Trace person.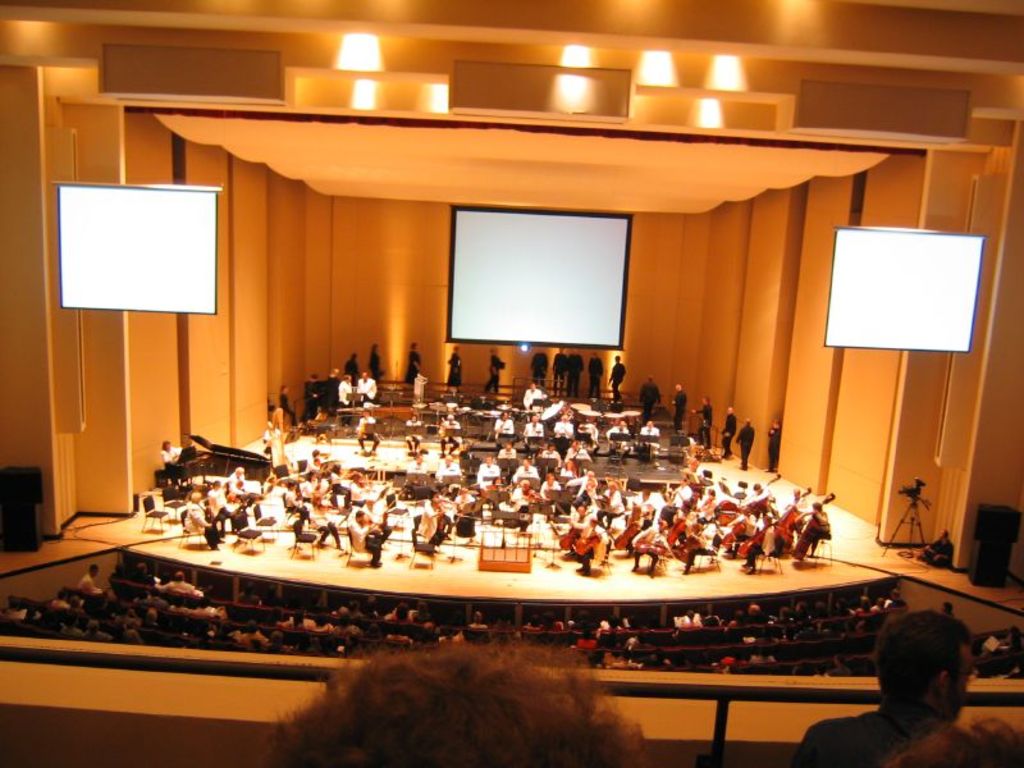
Traced to 316, 362, 340, 407.
